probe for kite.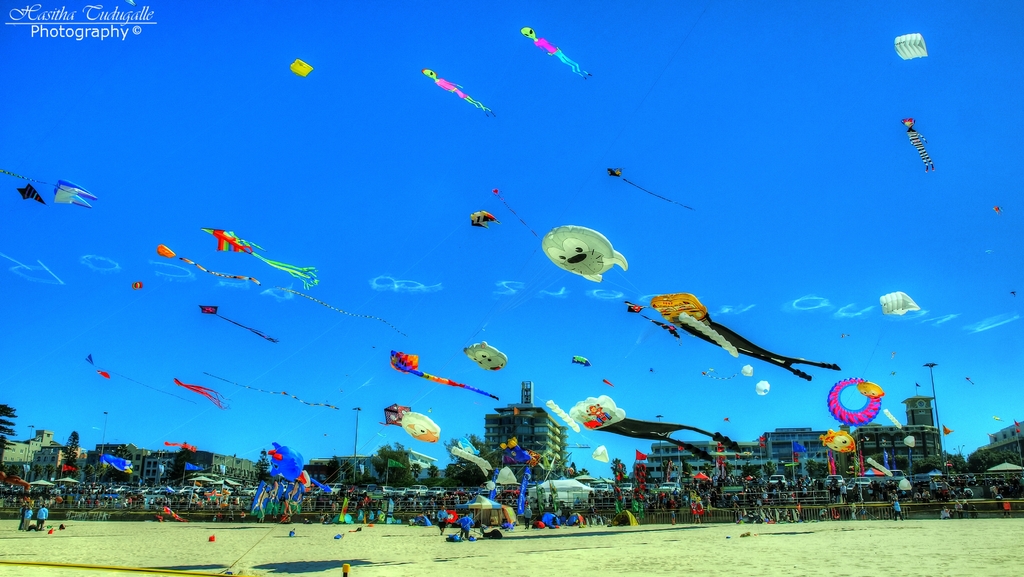
Probe result: <region>152, 242, 264, 289</region>.
